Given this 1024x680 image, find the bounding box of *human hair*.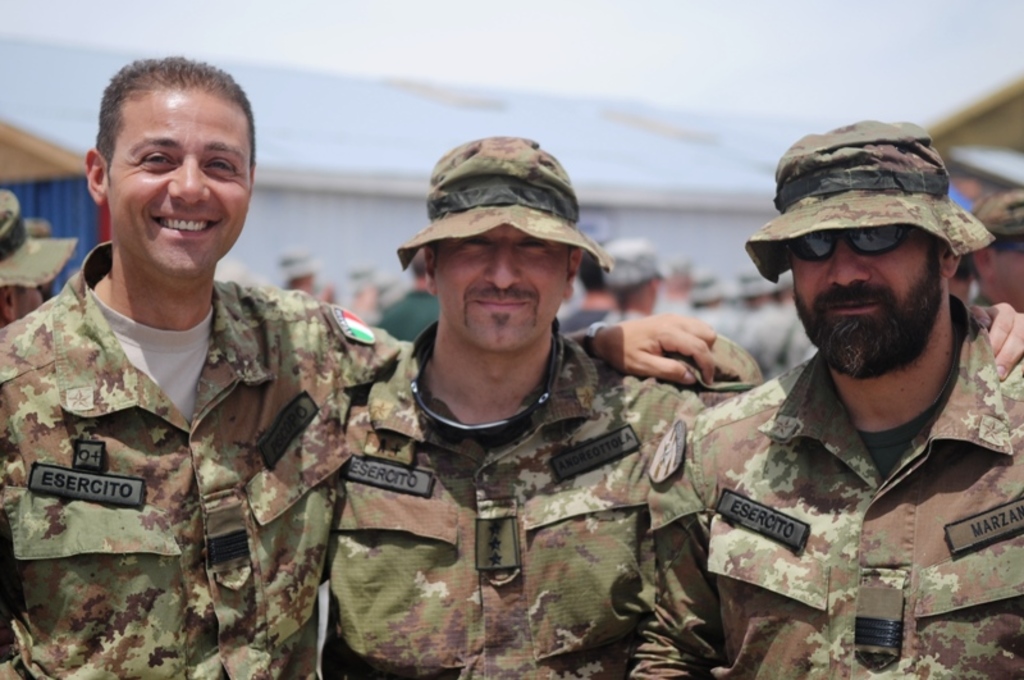
<box>580,248,604,291</box>.
